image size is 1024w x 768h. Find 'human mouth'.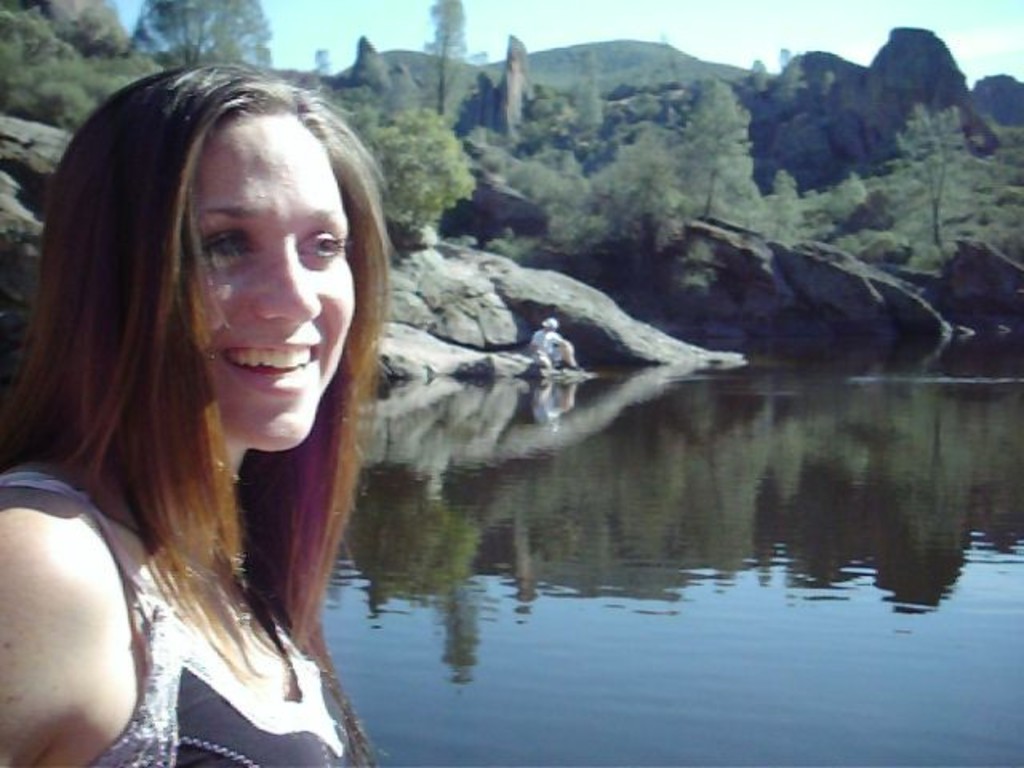
x1=226 y1=334 x2=317 y2=387.
